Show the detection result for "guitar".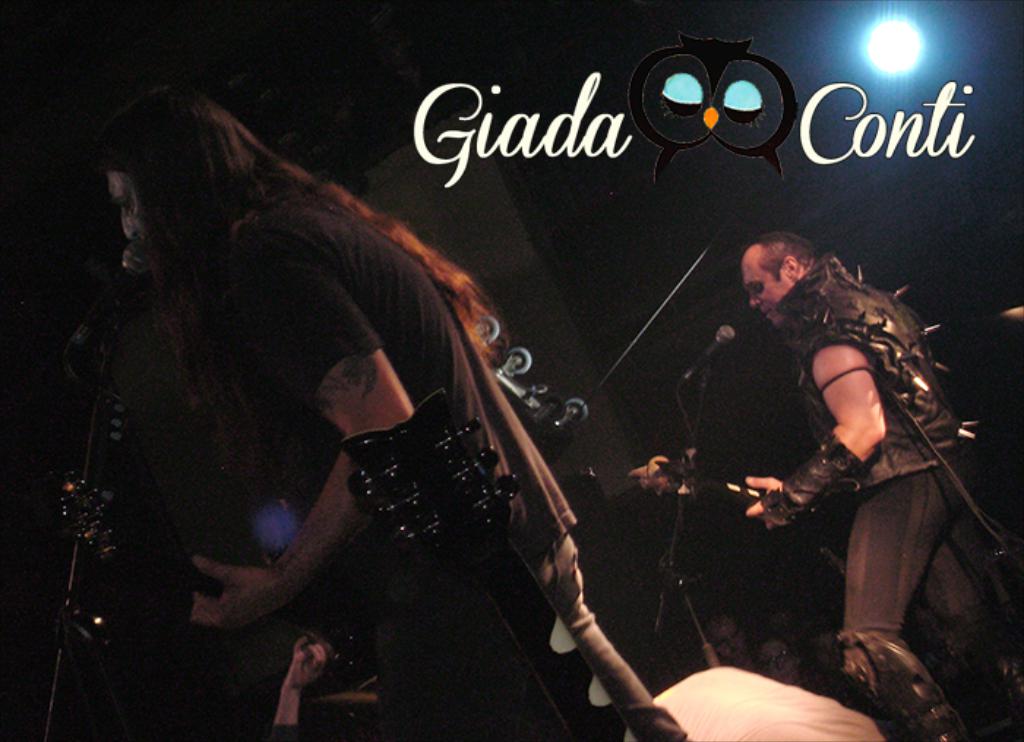
{"x1": 639, "y1": 451, "x2": 856, "y2": 537}.
